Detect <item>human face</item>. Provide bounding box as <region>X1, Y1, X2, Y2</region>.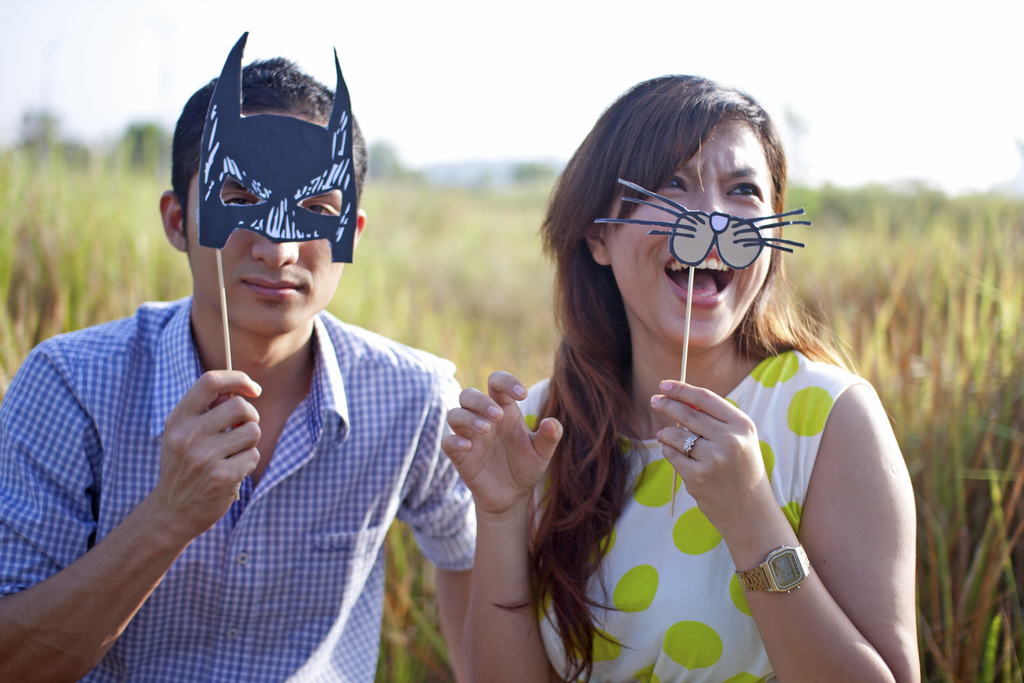
<region>609, 122, 772, 350</region>.
